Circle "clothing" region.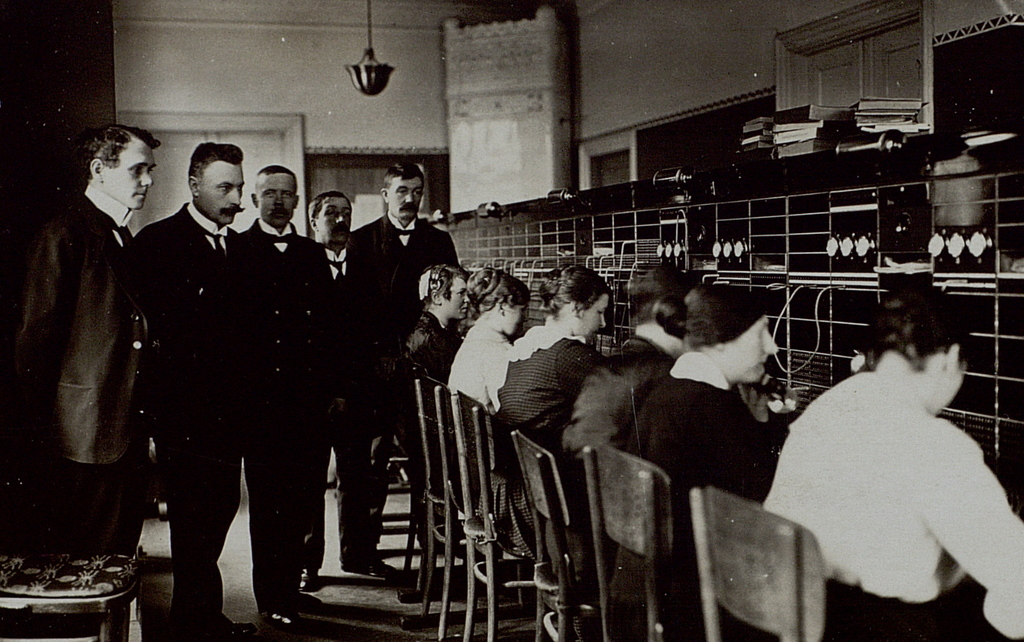
Region: box=[773, 342, 1003, 622].
